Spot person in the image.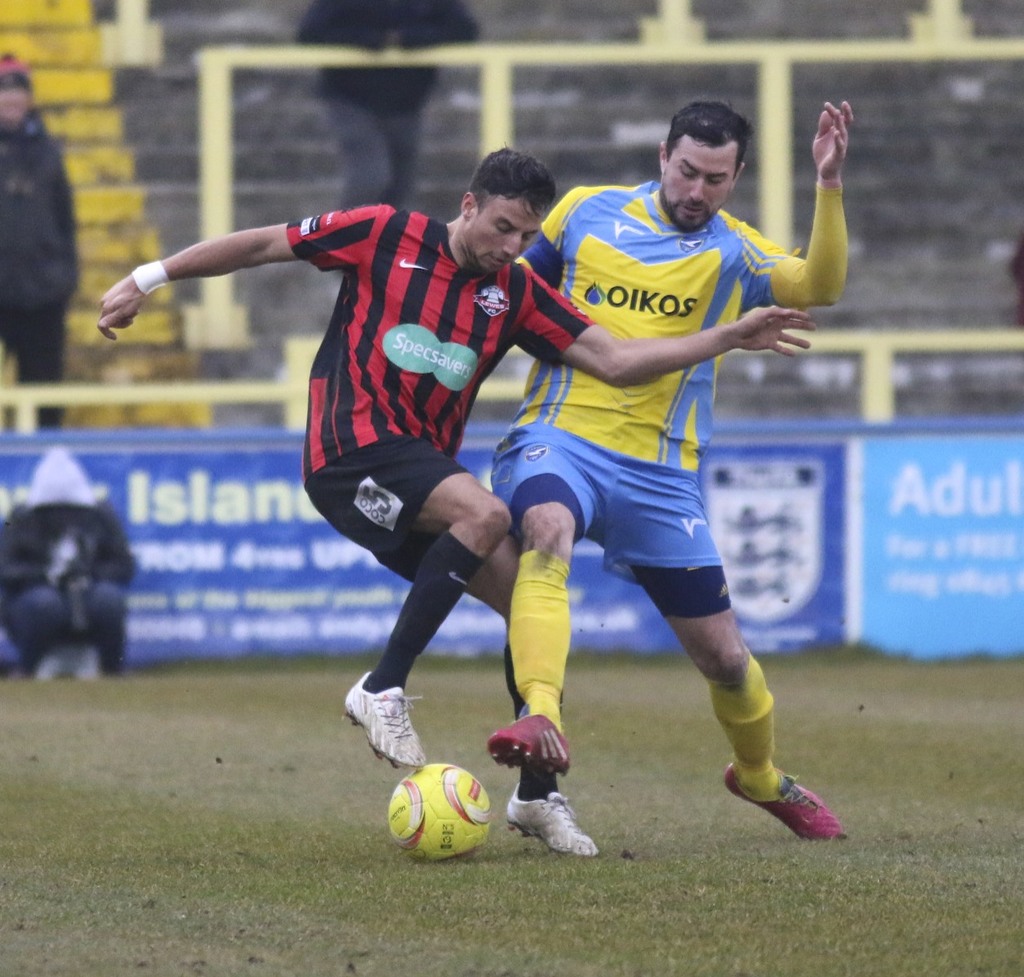
person found at [77, 140, 832, 866].
